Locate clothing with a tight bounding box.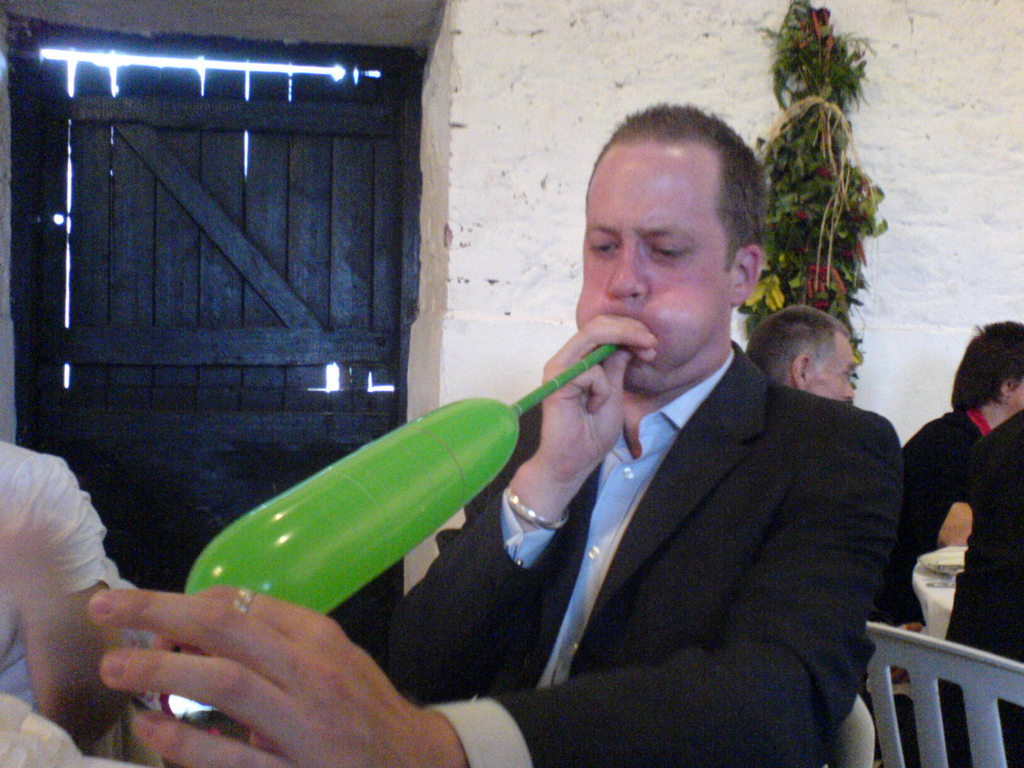
select_region(943, 410, 1023, 767).
